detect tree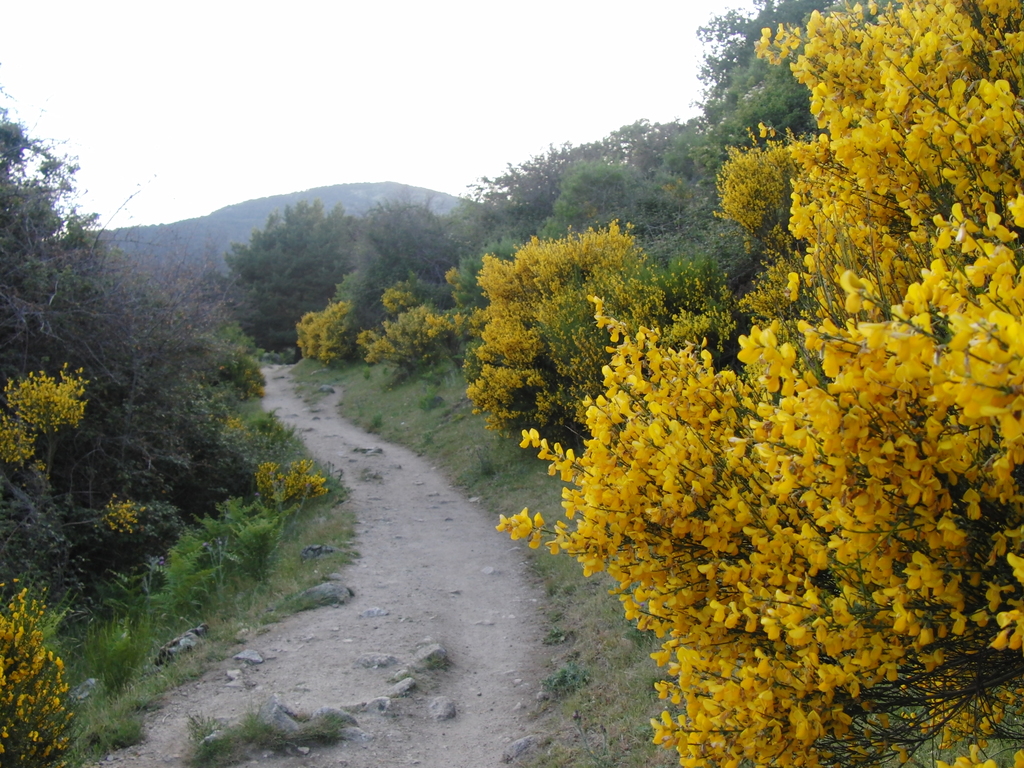
<region>511, 0, 1023, 762</region>
